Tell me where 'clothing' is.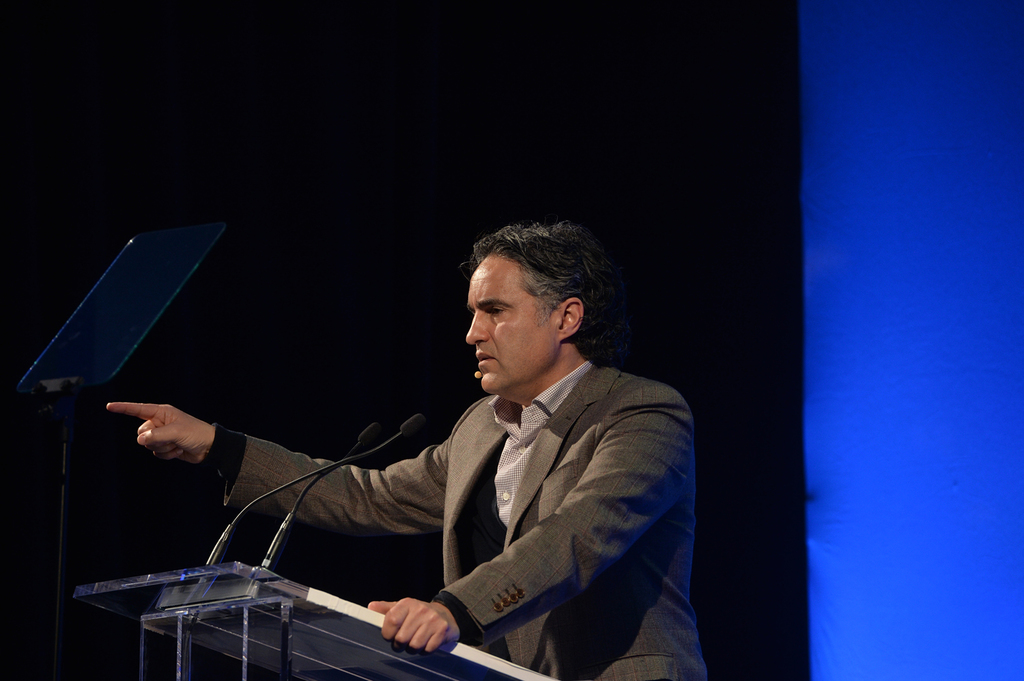
'clothing' is at box(200, 317, 715, 660).
